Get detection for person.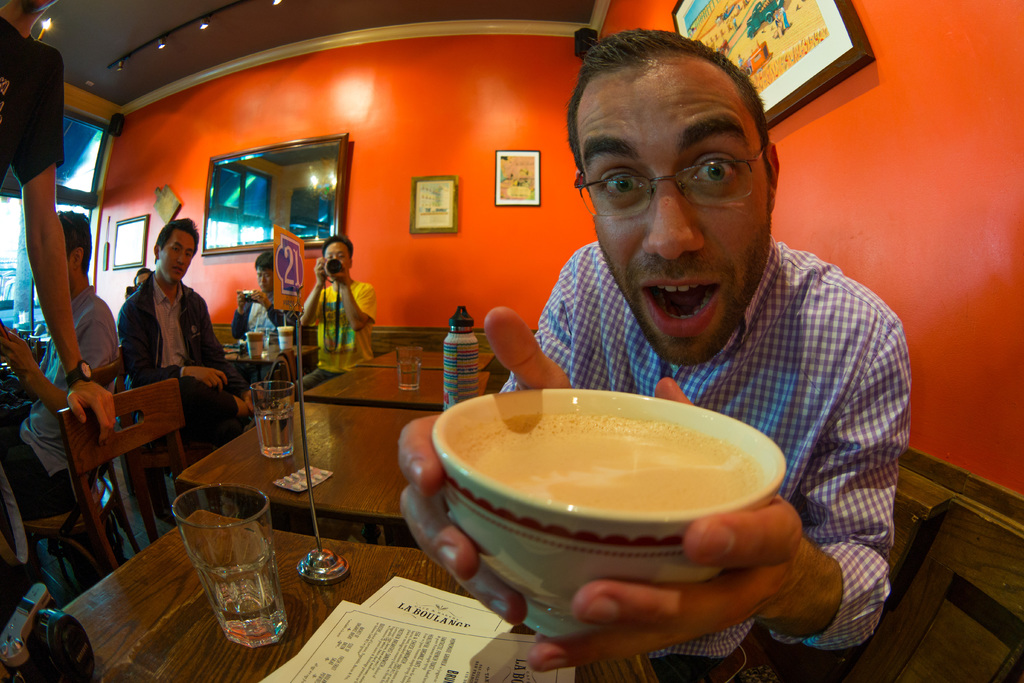
Detection: detection(218, 244, 298, 350).
